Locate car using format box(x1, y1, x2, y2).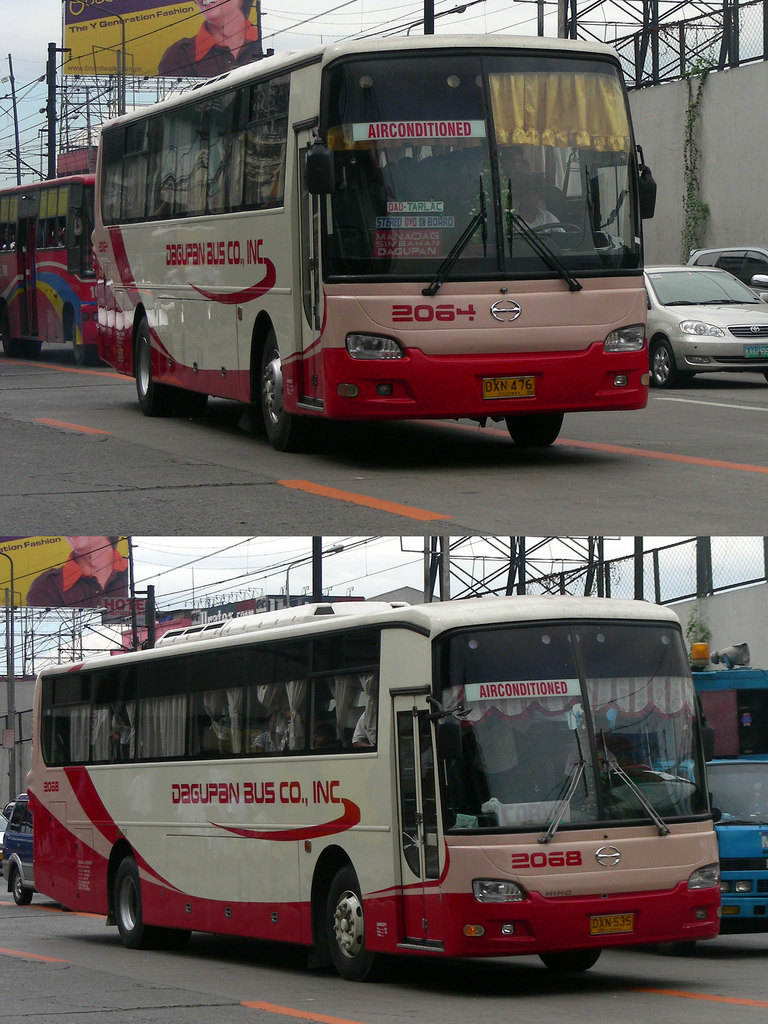
box(641, 263, 767, 389).
